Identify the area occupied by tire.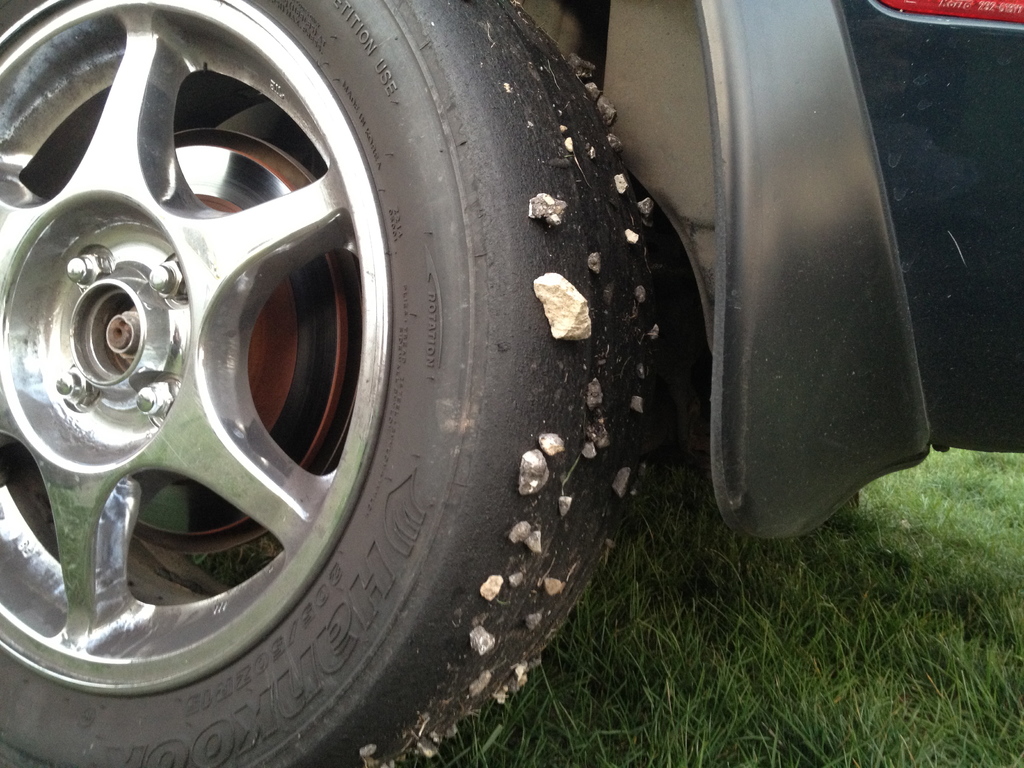
Area: [left=0, top=0, right=650, bottom=767].
